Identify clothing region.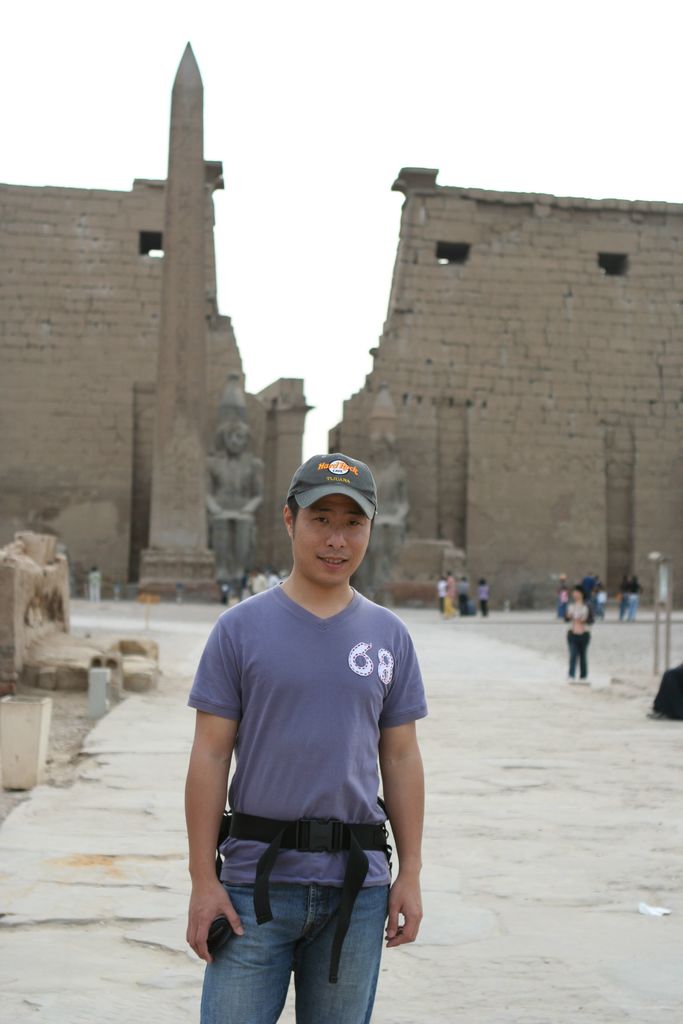
Region: <box>477,587,489,612</box>.
